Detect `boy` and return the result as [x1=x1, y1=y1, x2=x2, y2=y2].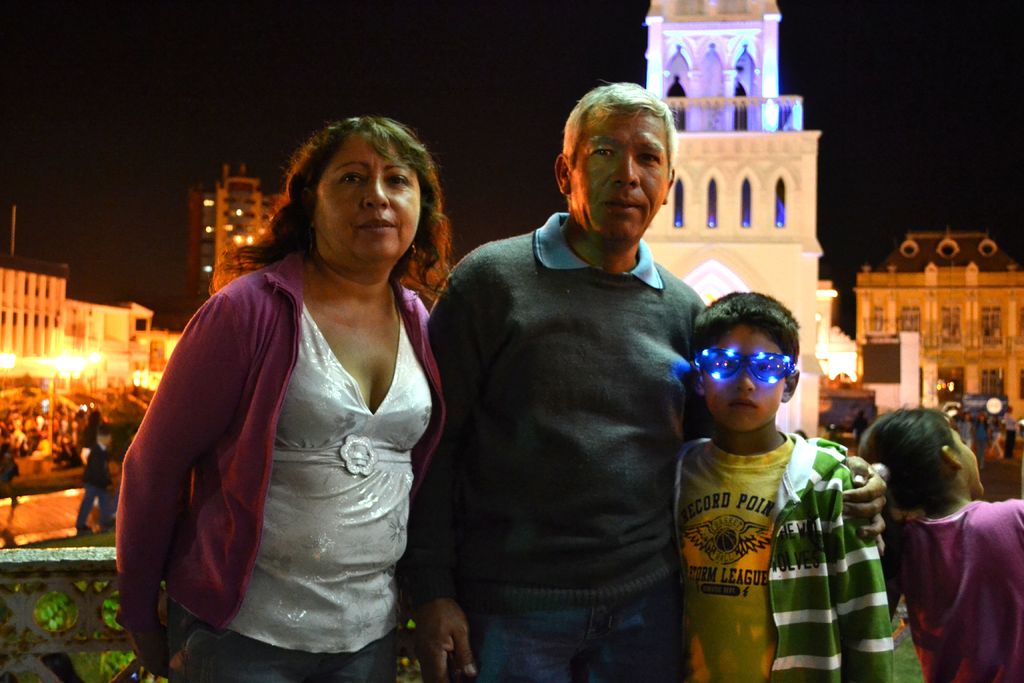
[x1=668, y1=292, x2=897, y2=682].
